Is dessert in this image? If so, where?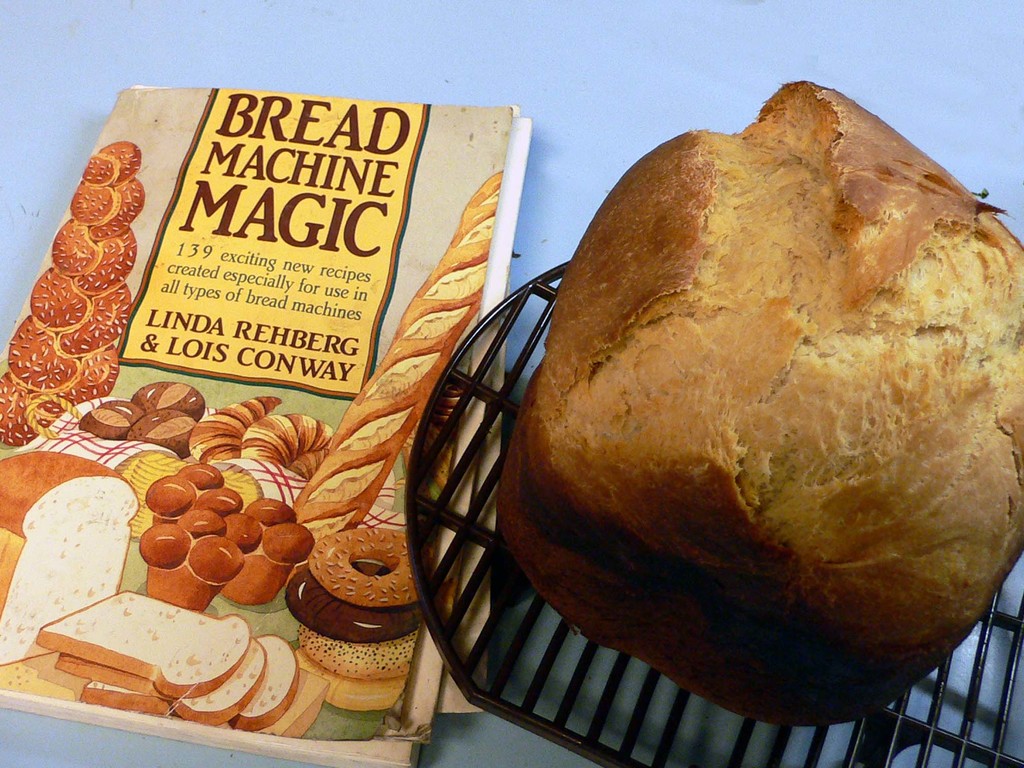
Yes, at (left=259, top=498, right=301, bottom=529).
